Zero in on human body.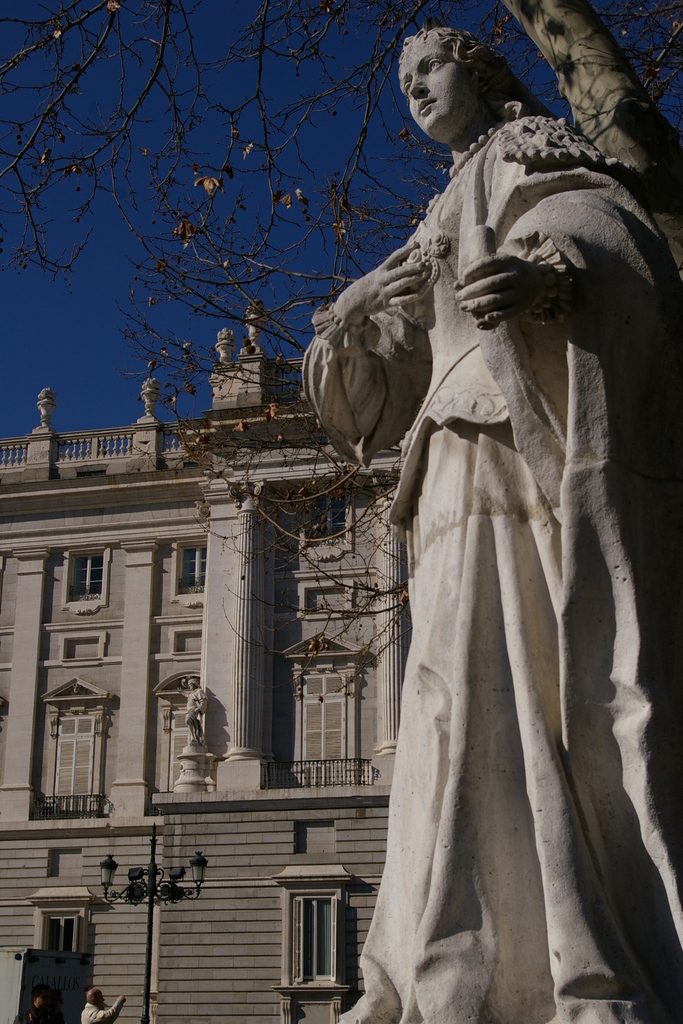
Zeroed in: 176/676/211/753.
